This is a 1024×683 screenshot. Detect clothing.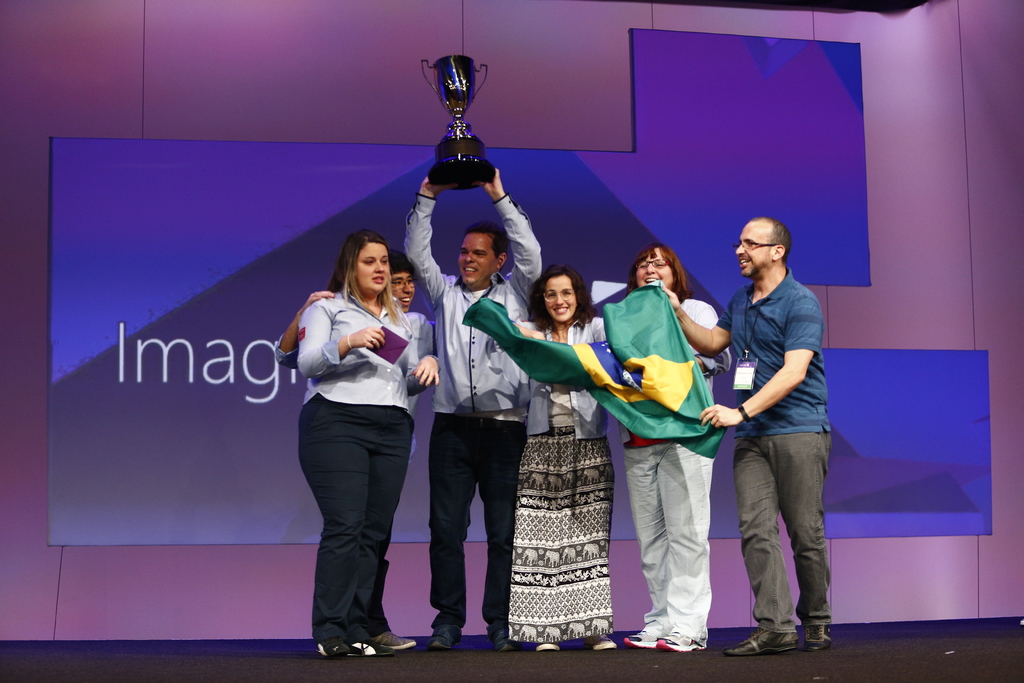
crop(716, 267, 833, 631).
